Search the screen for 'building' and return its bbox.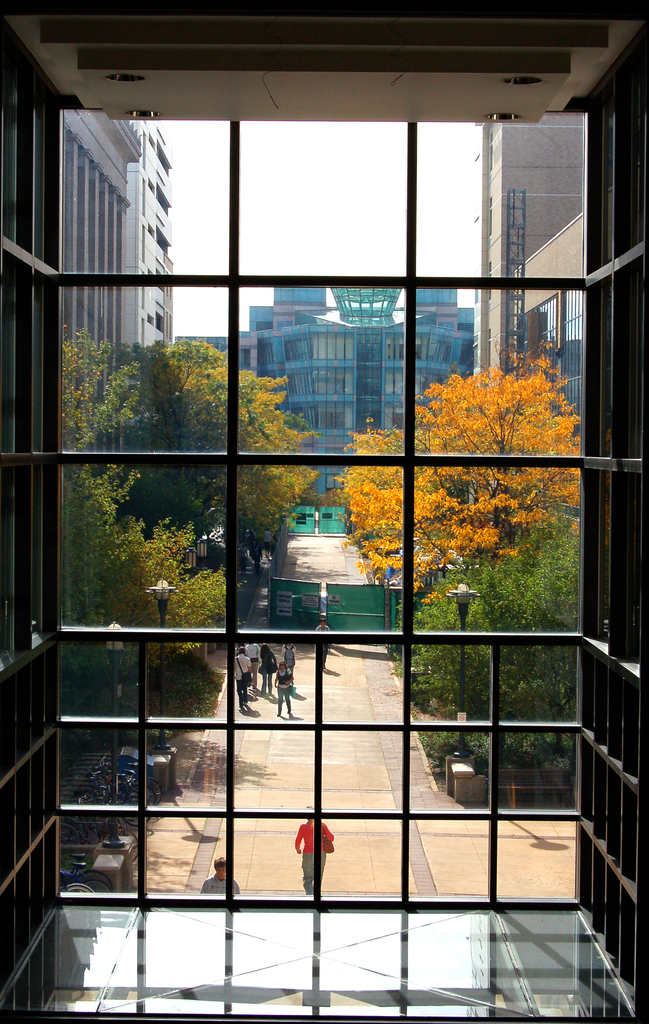
Found: BBox(118, 120, 174, 347).
